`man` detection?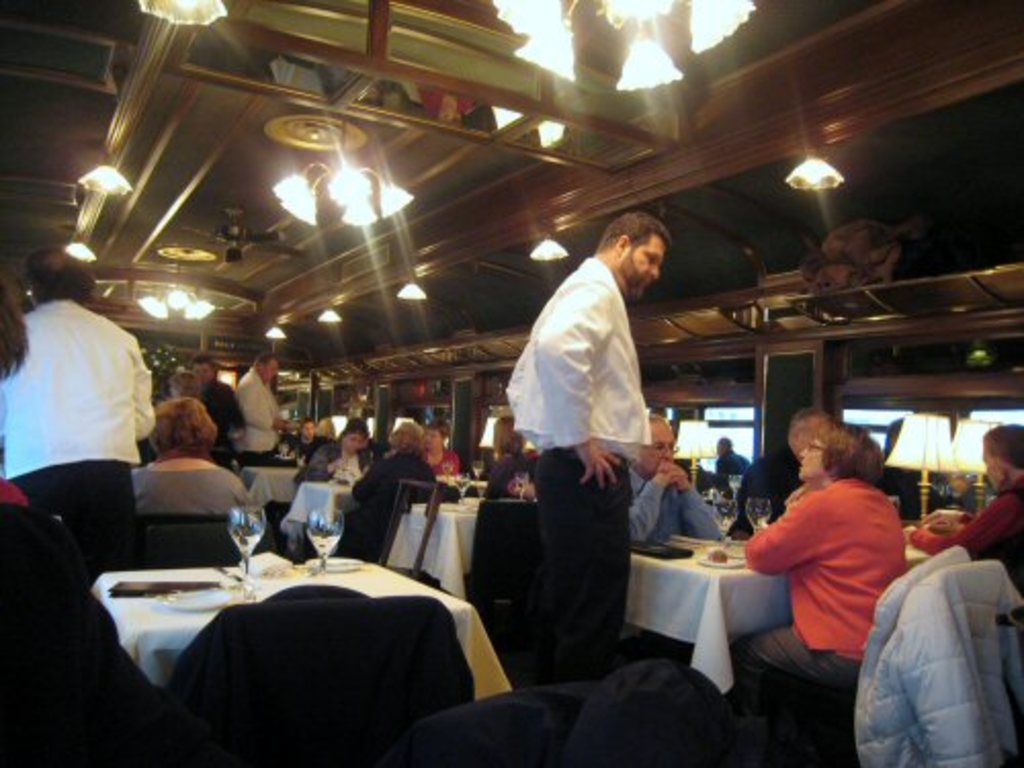
[238, 350, 307, 463]
